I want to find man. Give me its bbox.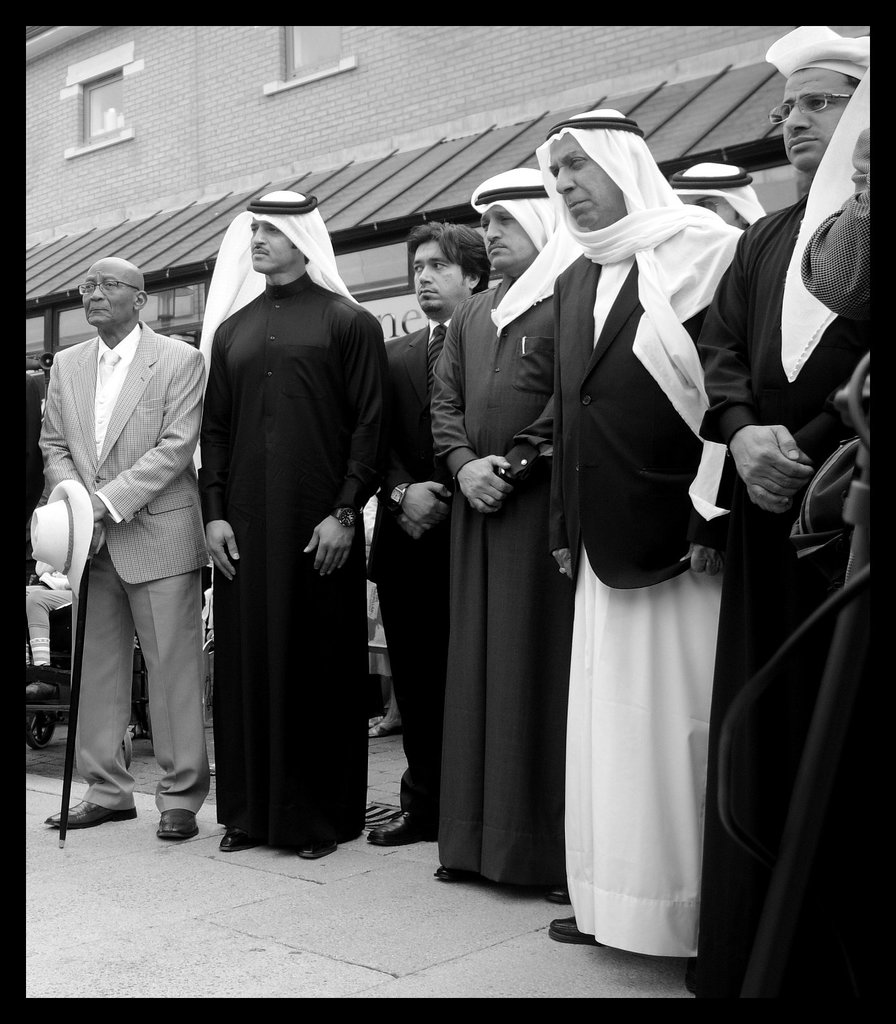
BBox(668, 156, 769, 232).
